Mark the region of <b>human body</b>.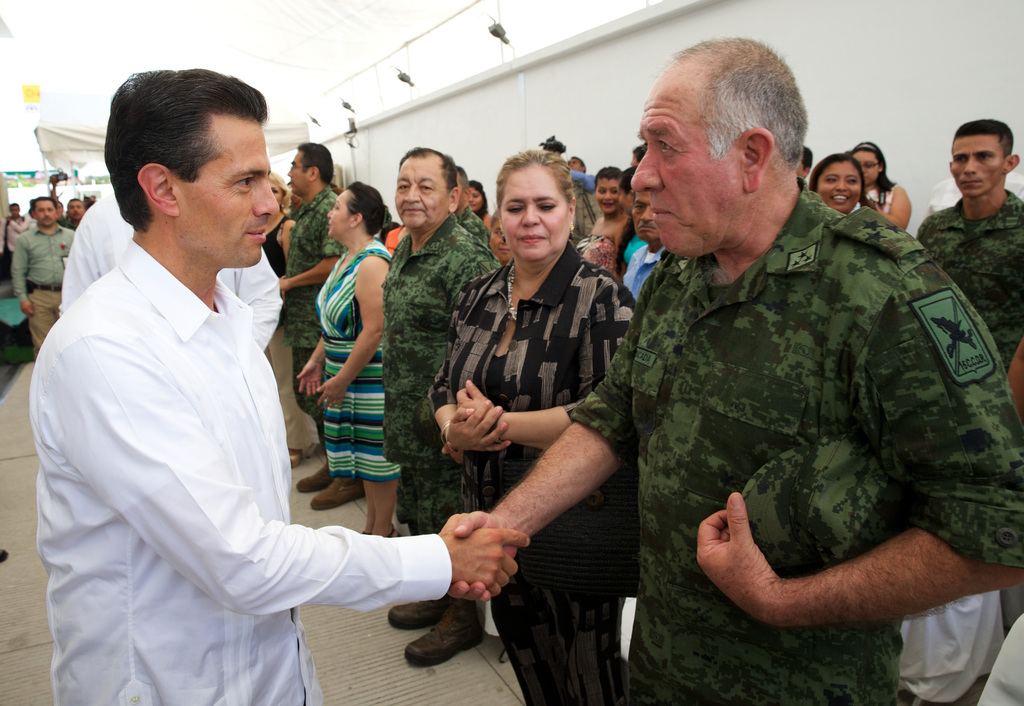
Region: <bbox>51, 183, 79, 222</bbox>.
